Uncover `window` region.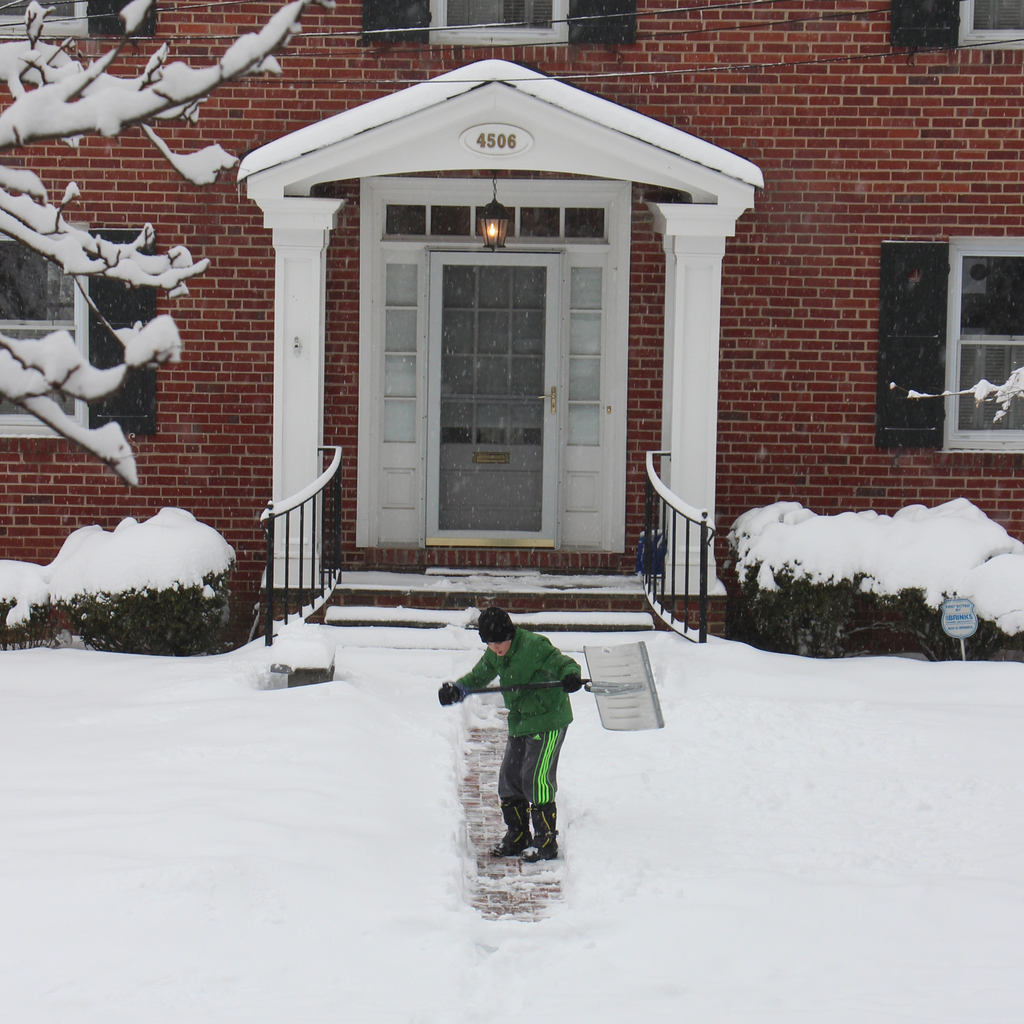
Uncovered: [left=967, top=0, right=1023, bottom=33].
